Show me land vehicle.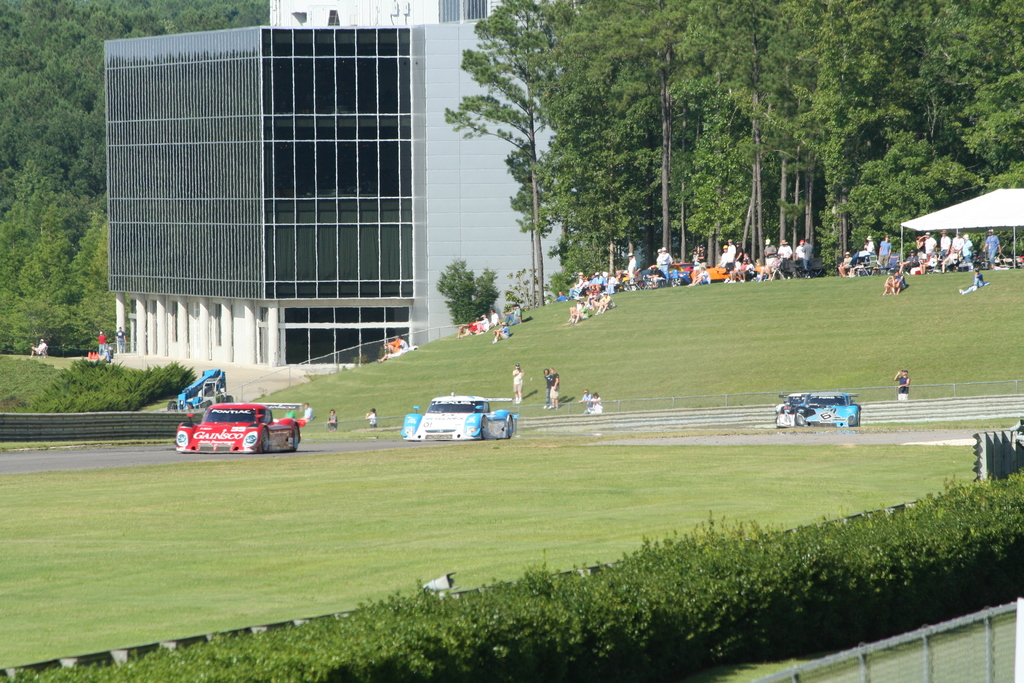
land vehicle is here: (x1=399, y1=391, x2=518, y2=441).
